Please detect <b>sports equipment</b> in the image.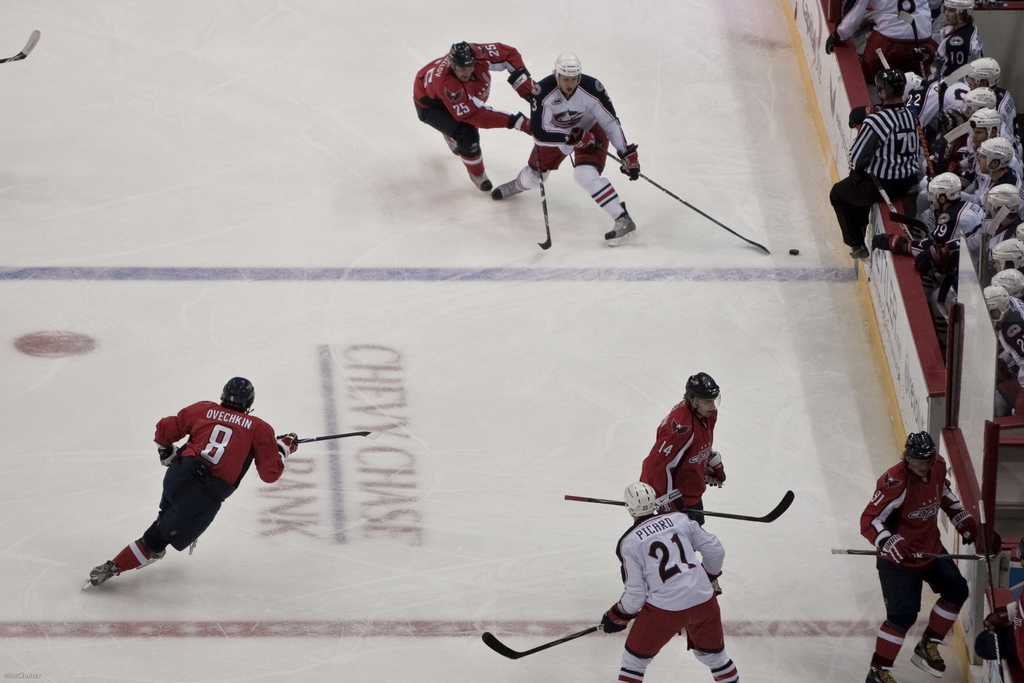
crop(560, 491, 795, 524).
